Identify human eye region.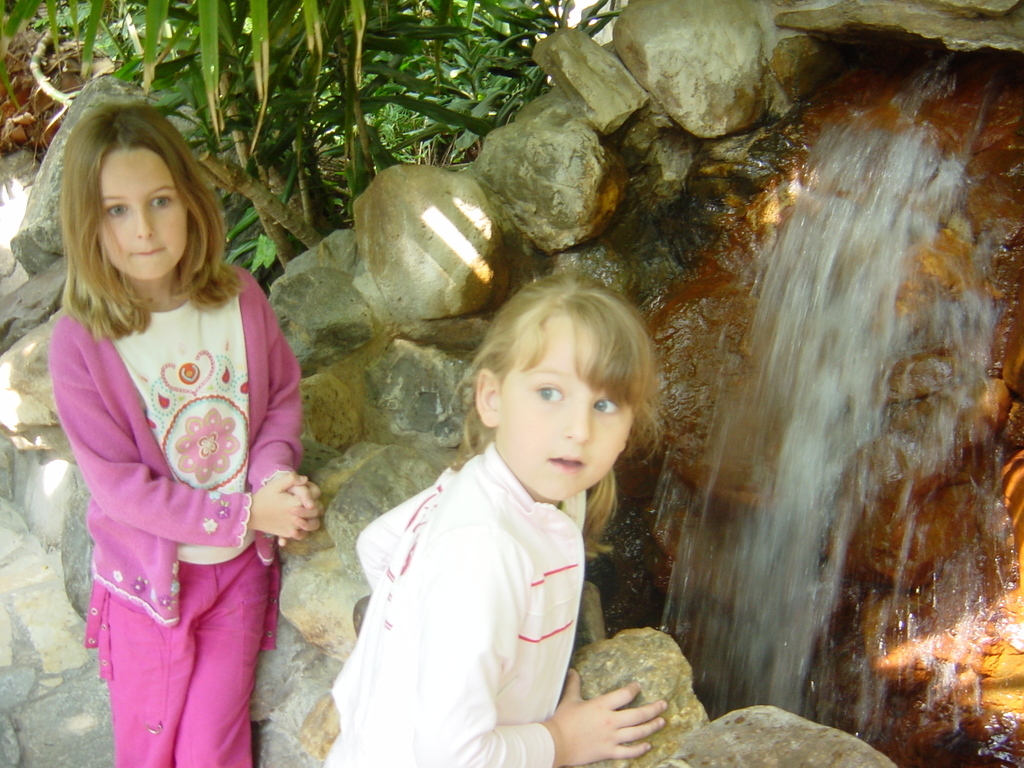
Region: {"x1": 145, "y1": 189, "x2": 179, "y2": 214}.
